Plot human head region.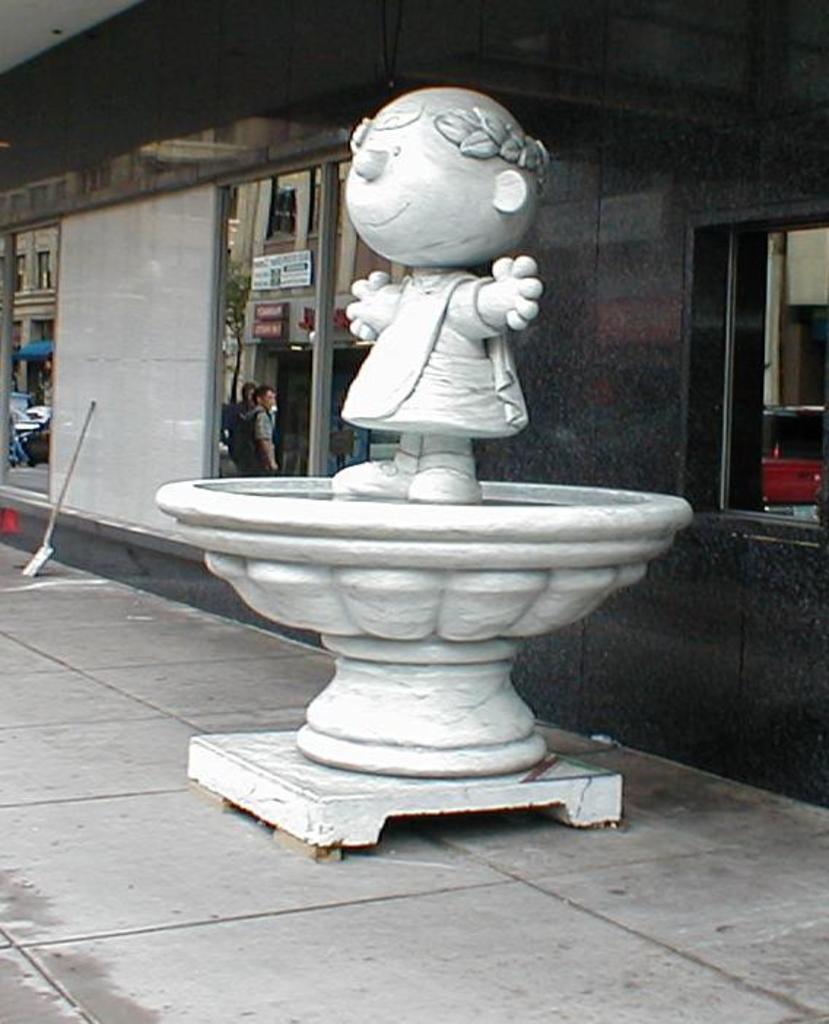
Plotted at {"left": 340, "top": 88, "right": 550, "bottom": 279}.
